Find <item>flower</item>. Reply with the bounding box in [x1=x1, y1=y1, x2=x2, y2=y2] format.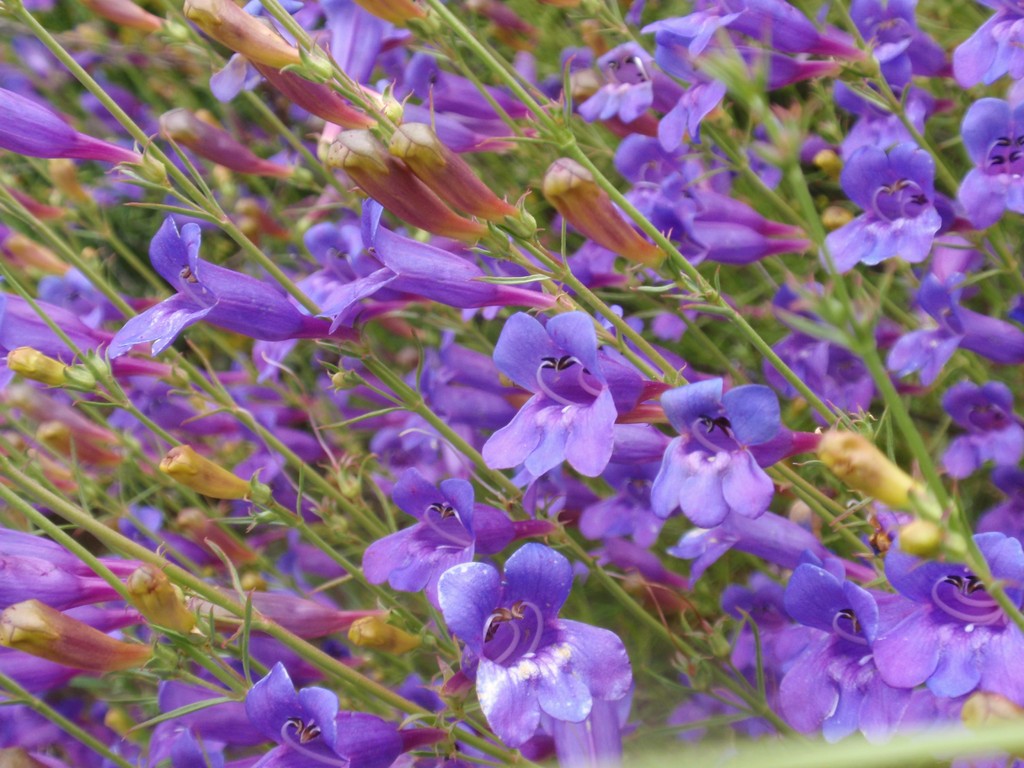
[x1=191, y1=587, x2=360, y2=643].
